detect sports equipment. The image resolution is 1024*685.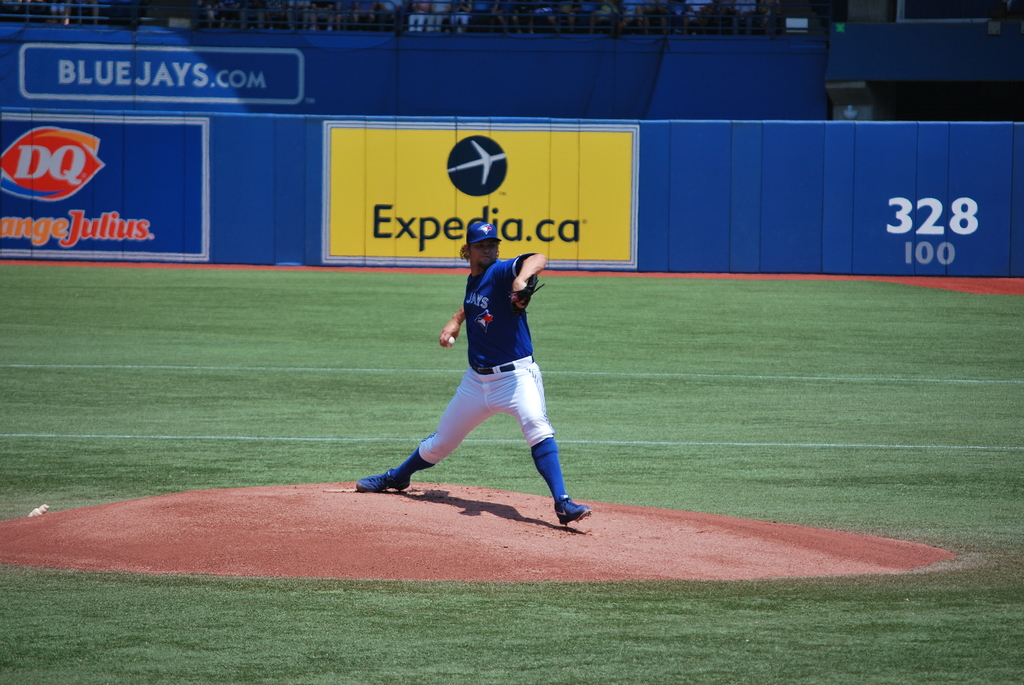
BBox(508, 272, 548, 315).
